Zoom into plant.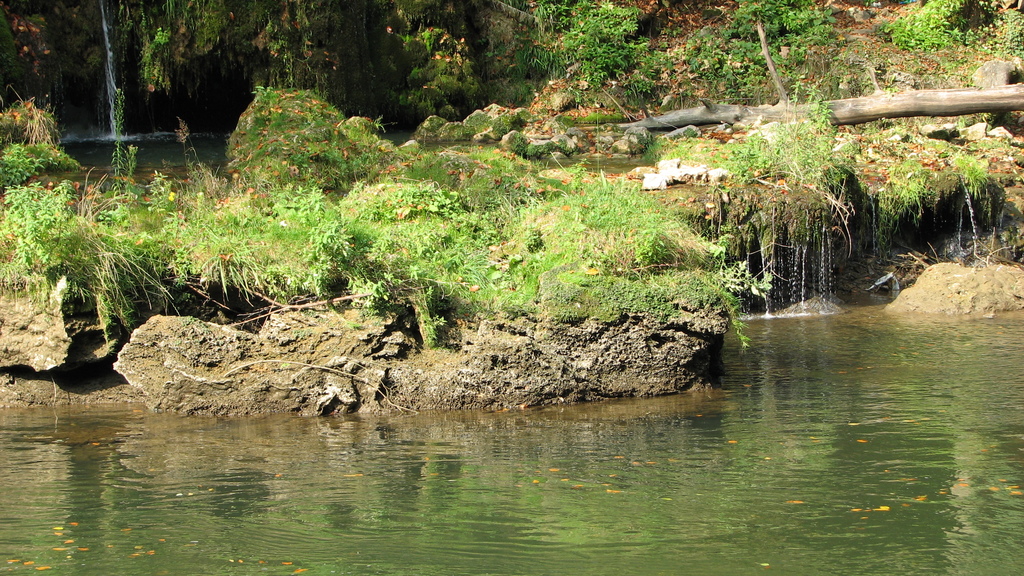
Zoom target: 626,32,687,115.
